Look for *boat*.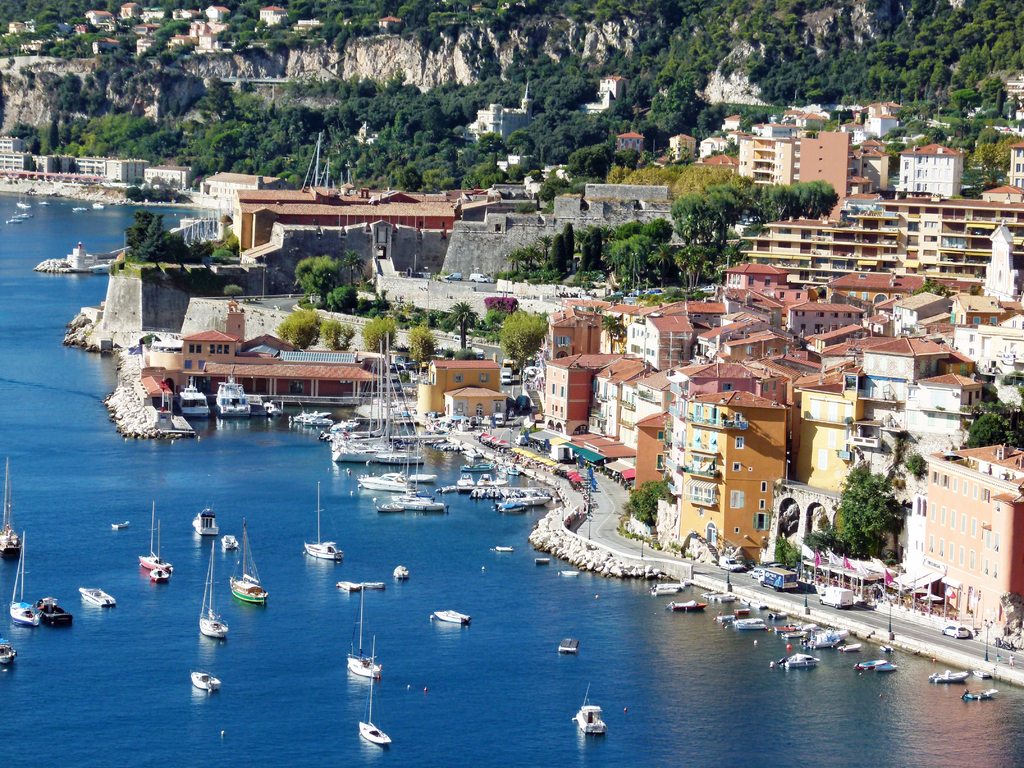
Found: 856,658,899,669.
